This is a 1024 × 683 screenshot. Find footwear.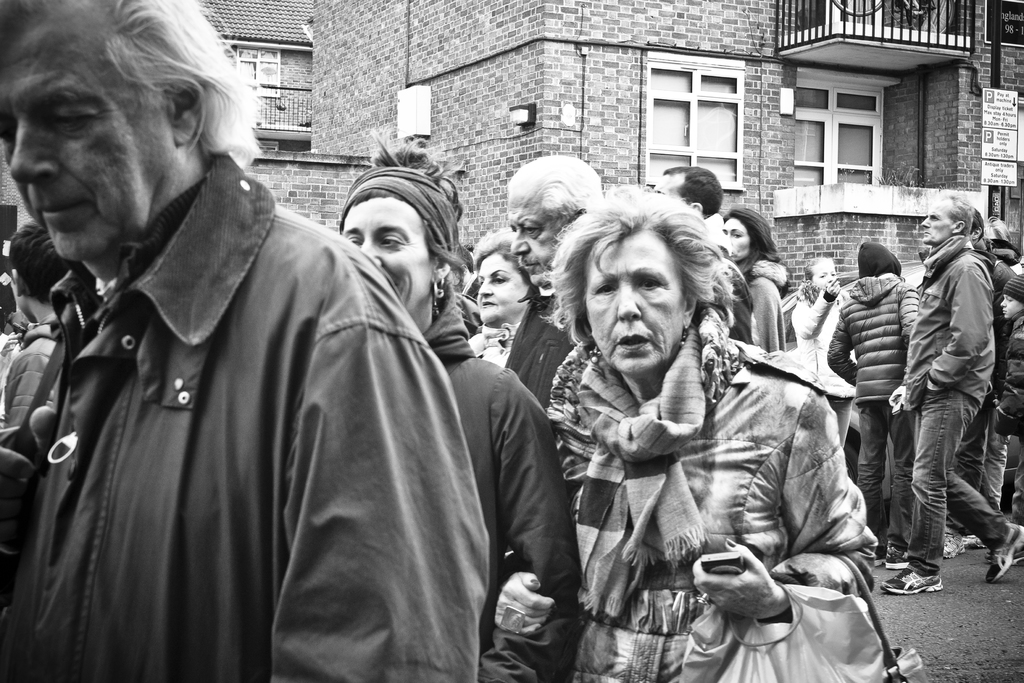
Bounding box: [943,534,966,557].
